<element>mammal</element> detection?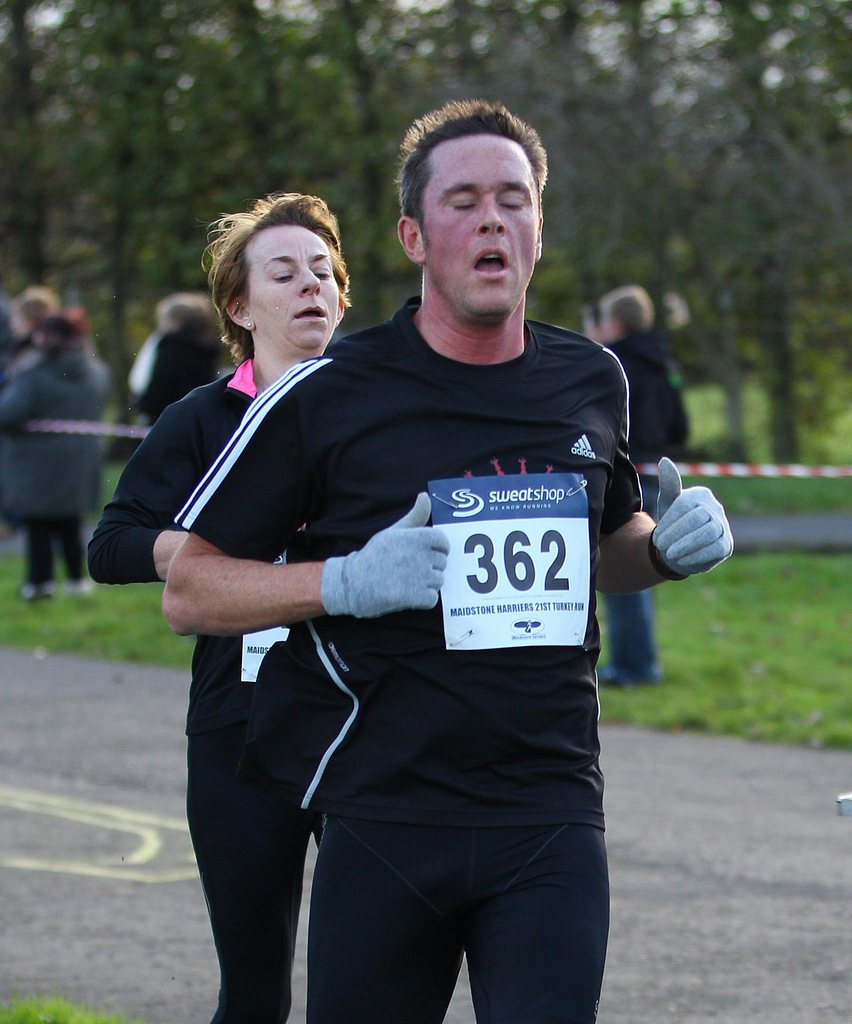
147 77 735 1023
